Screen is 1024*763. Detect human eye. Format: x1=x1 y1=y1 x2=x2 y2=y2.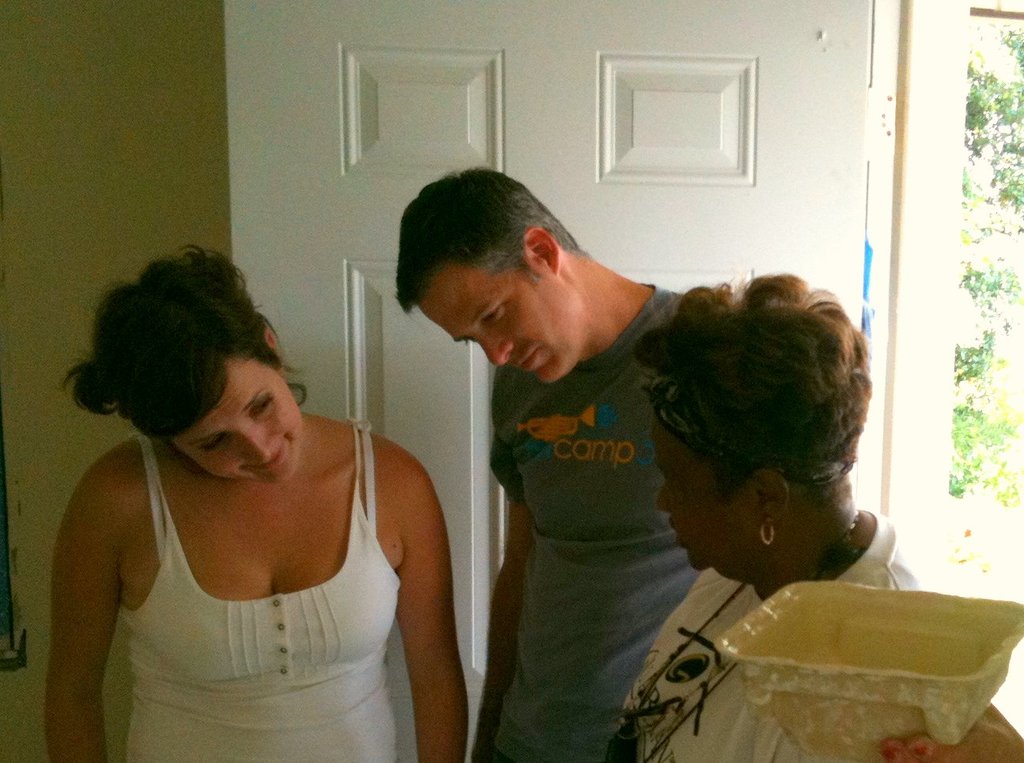
x1=484 y1=302 x2=512 y2=329.
